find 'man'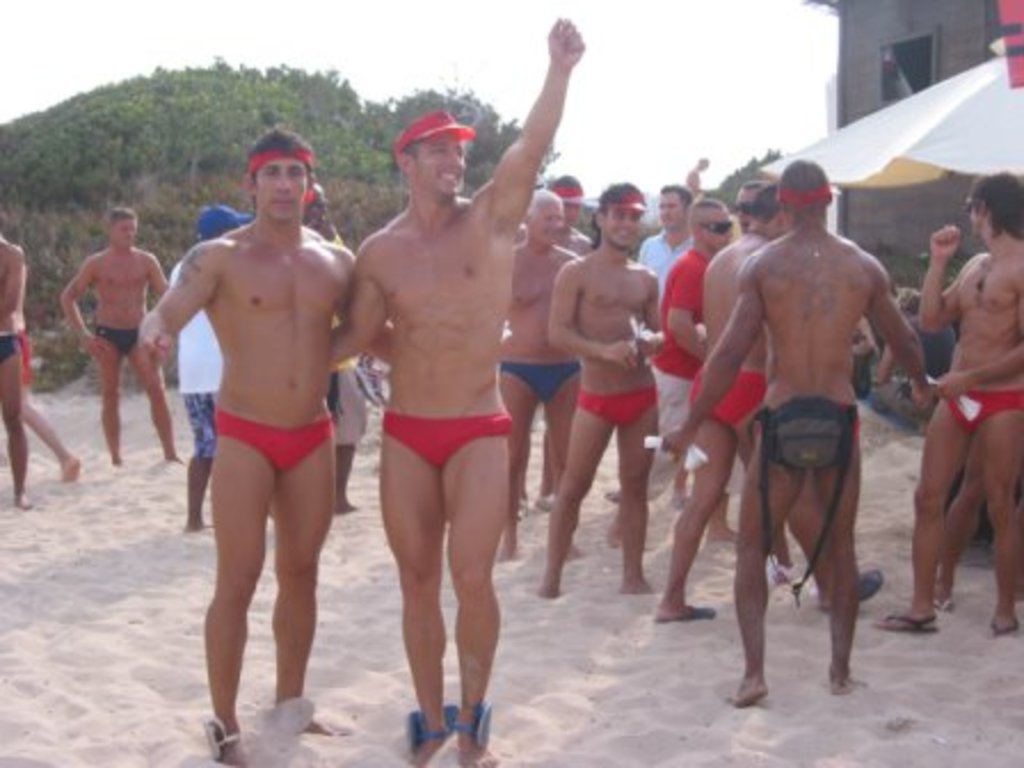
locate(491, 181, 585, 571)
